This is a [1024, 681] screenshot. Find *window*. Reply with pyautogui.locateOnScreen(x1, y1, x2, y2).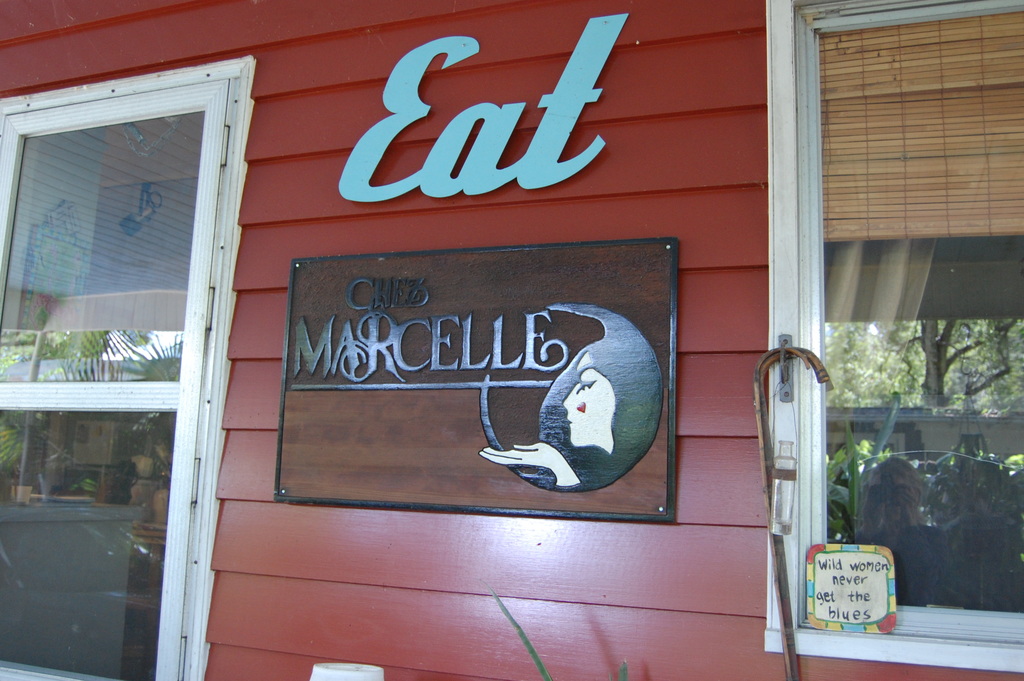
pyautogui.locateOnScreen(0, 58, 259, 680).
